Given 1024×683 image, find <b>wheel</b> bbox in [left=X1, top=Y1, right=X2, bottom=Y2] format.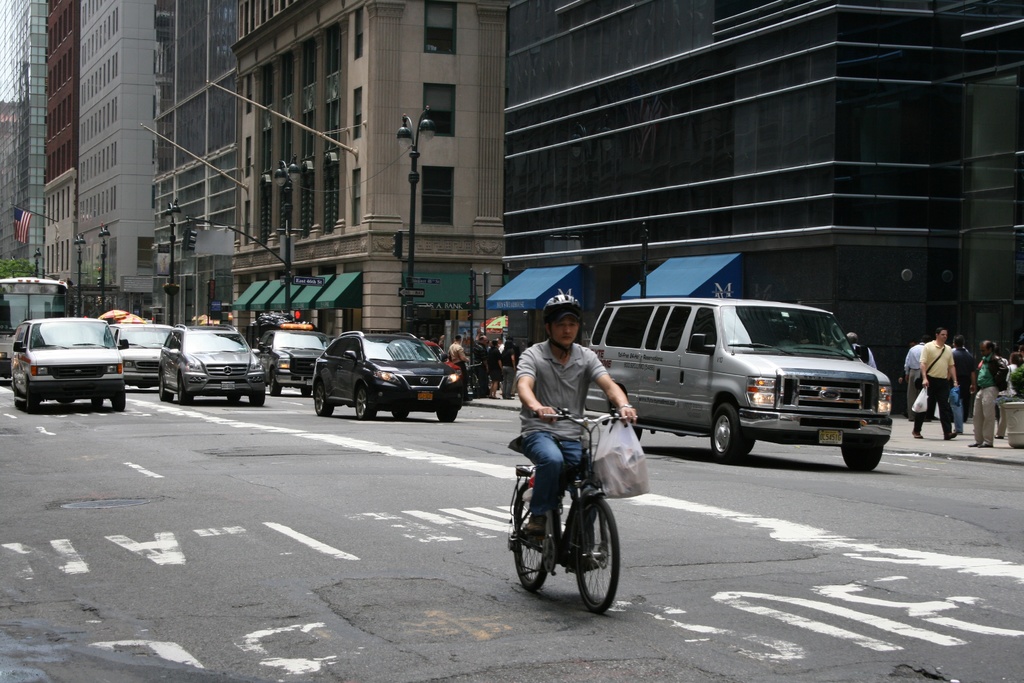
[left=314, top=381, right=334, bottom=419].
